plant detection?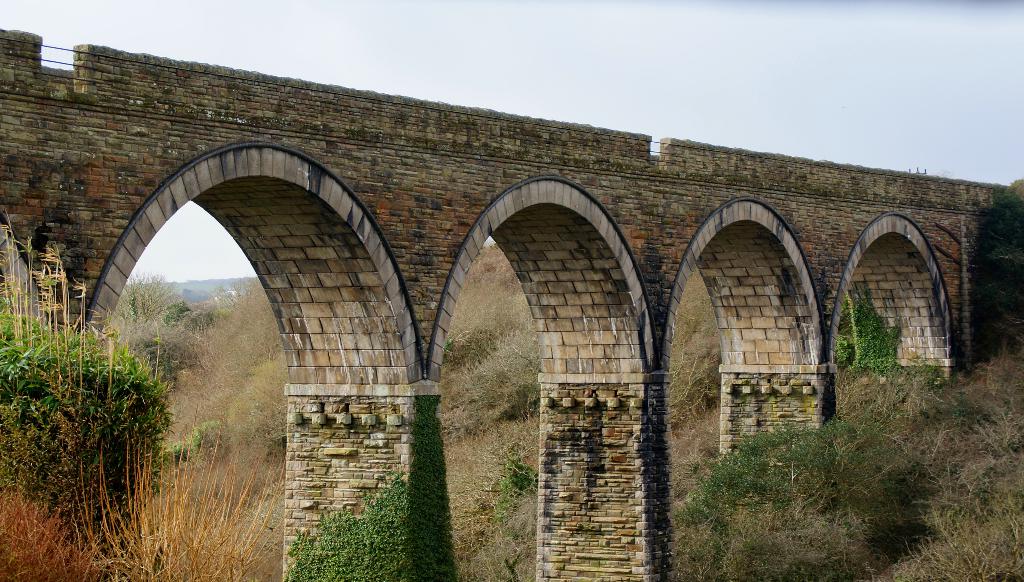
[x1=112, y1=327, x2=205, y2=412]
